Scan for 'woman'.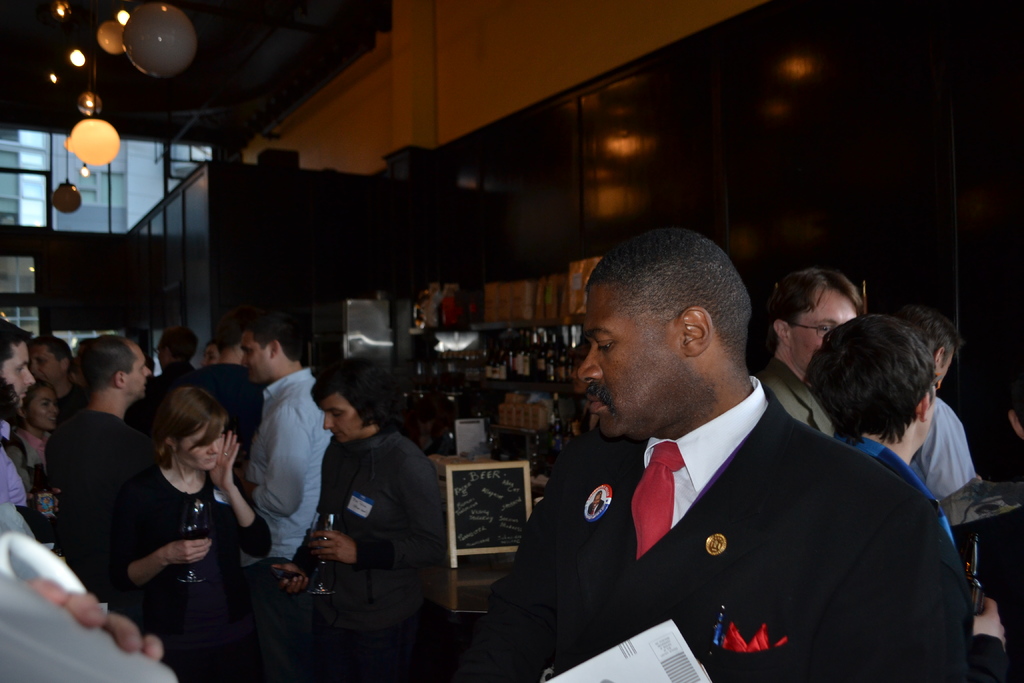
Scan result: Rect(106, 364, 267, 670).
